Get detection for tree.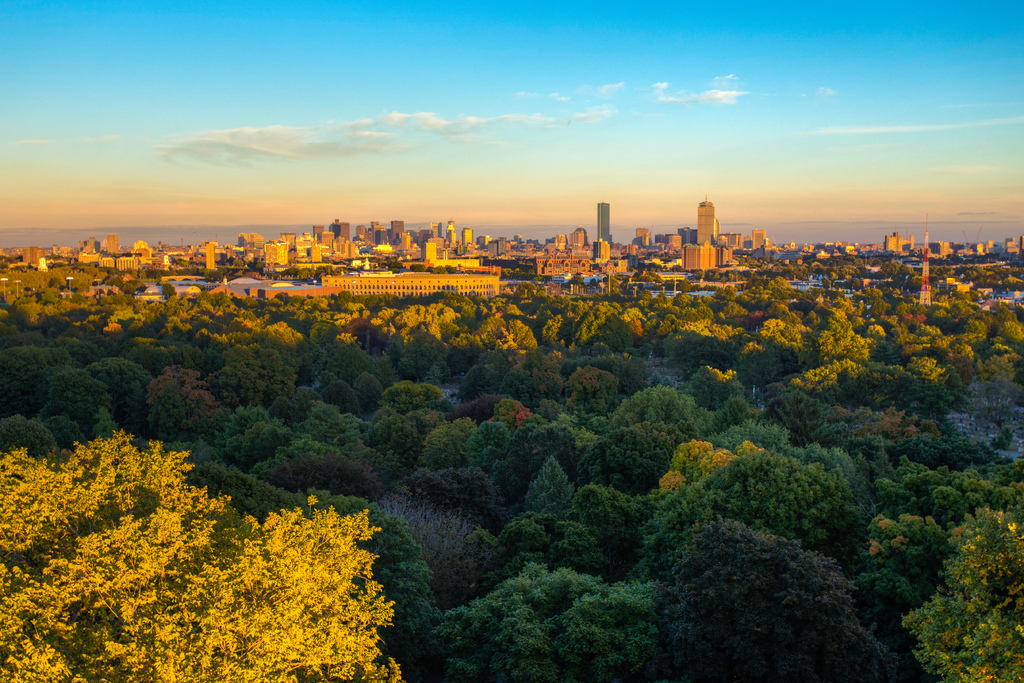
Detection: pyautogui.locateOnScreen(892, 348, 961, 410).
